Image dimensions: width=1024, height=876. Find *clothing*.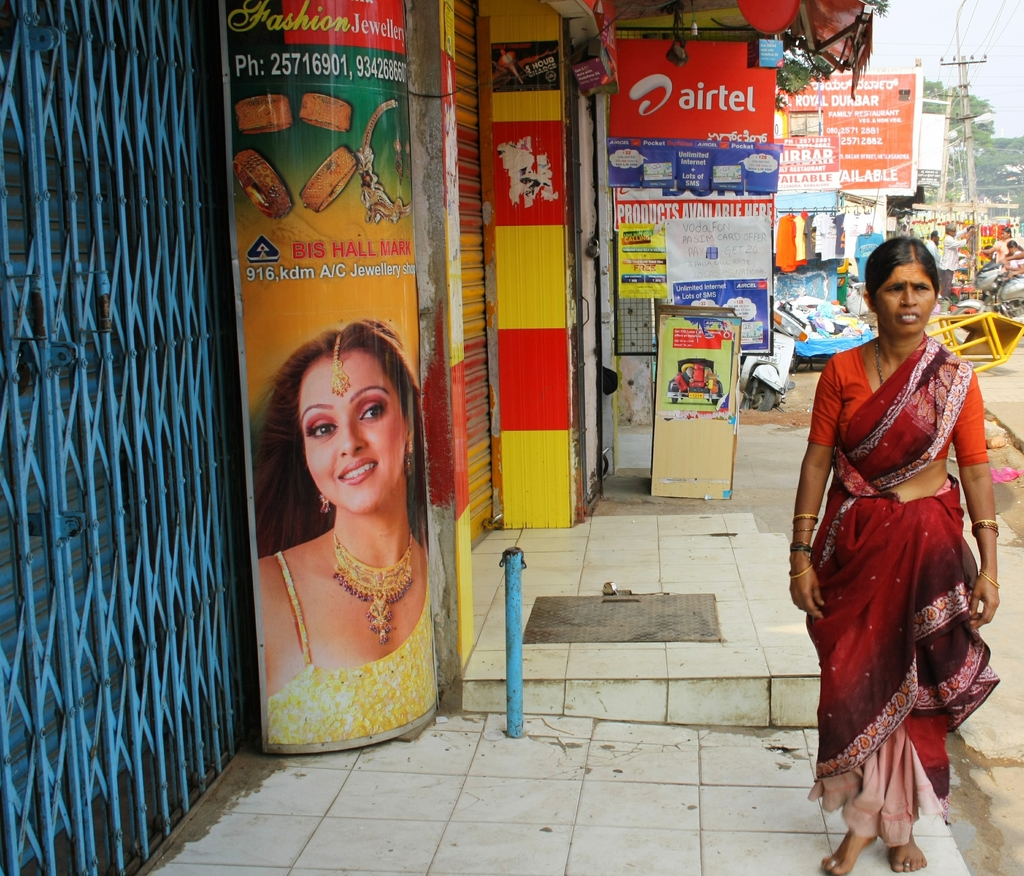
{"left": 936, "top": 232, "right": 950, "bottom": 294}.
